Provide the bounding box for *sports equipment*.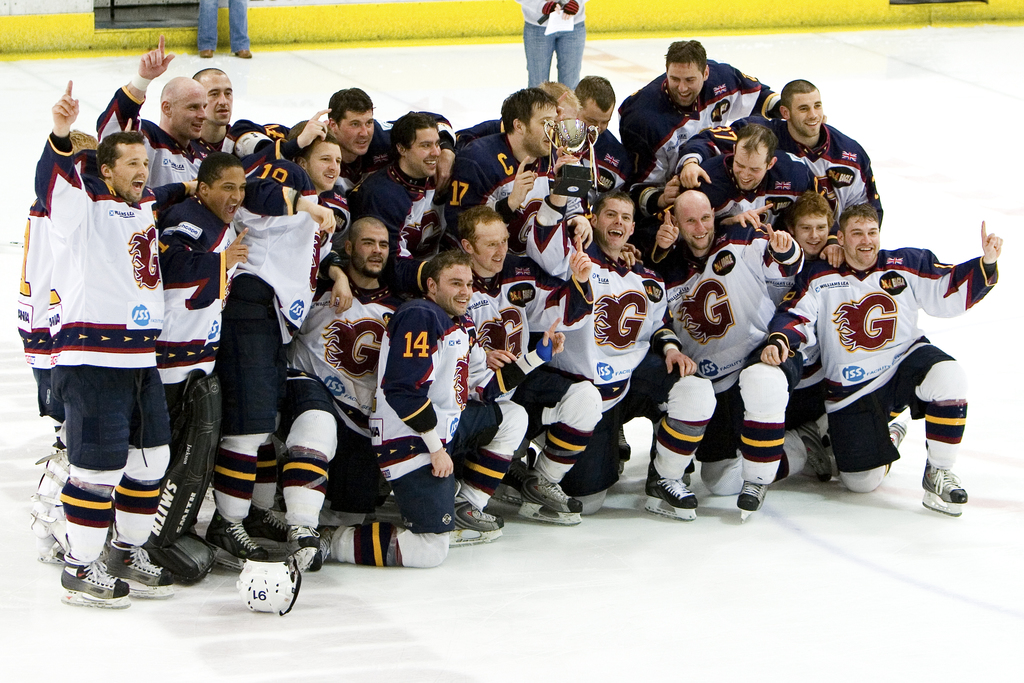
8:441:79:559.
